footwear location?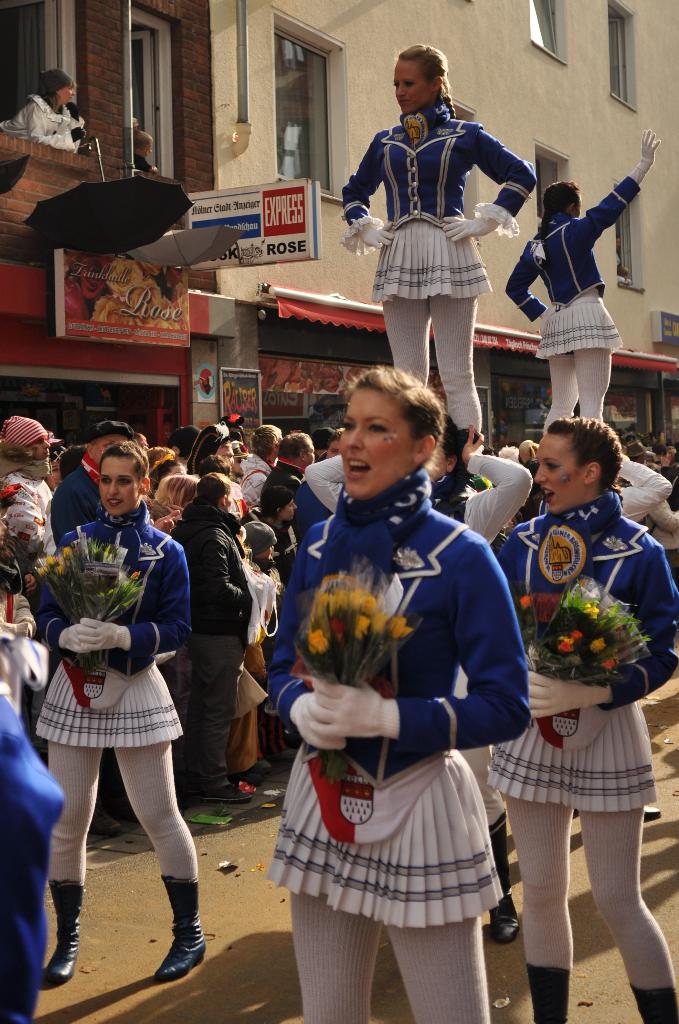
<region>42, 883, 80, 977</region>
